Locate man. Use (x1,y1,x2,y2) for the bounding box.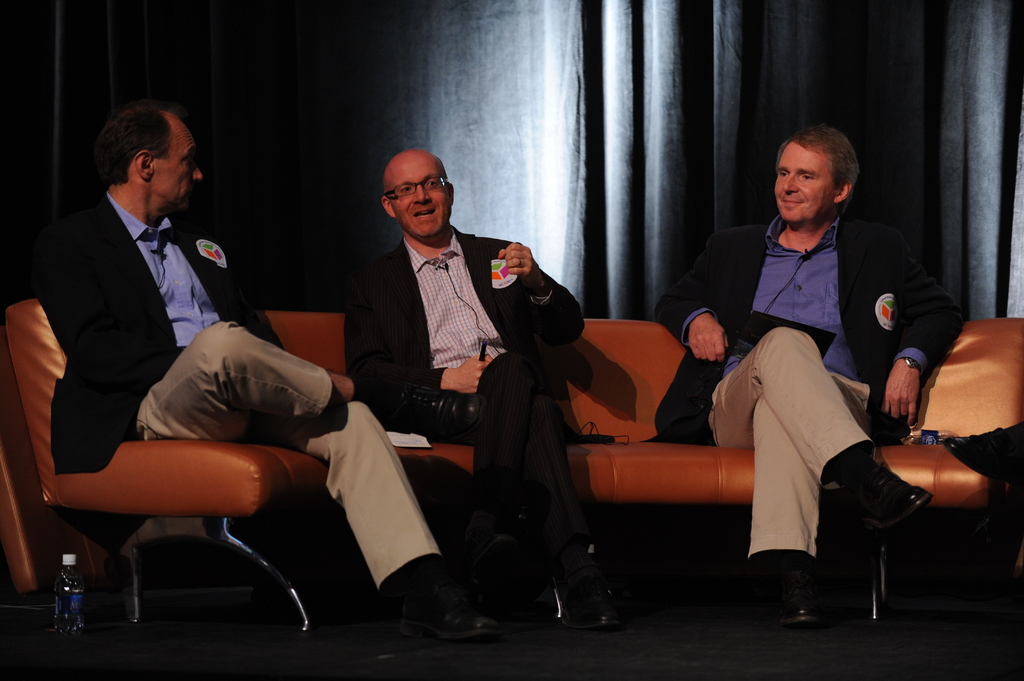
(344,146,624,626).
